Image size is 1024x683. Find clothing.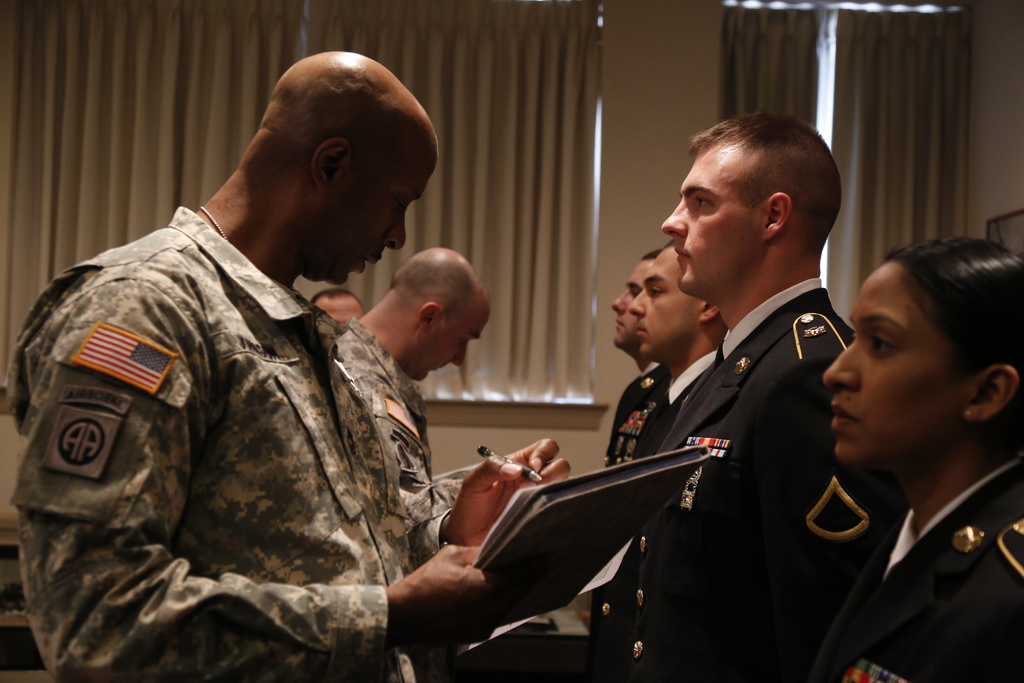
l=340, t=319, r=477, b=553.
